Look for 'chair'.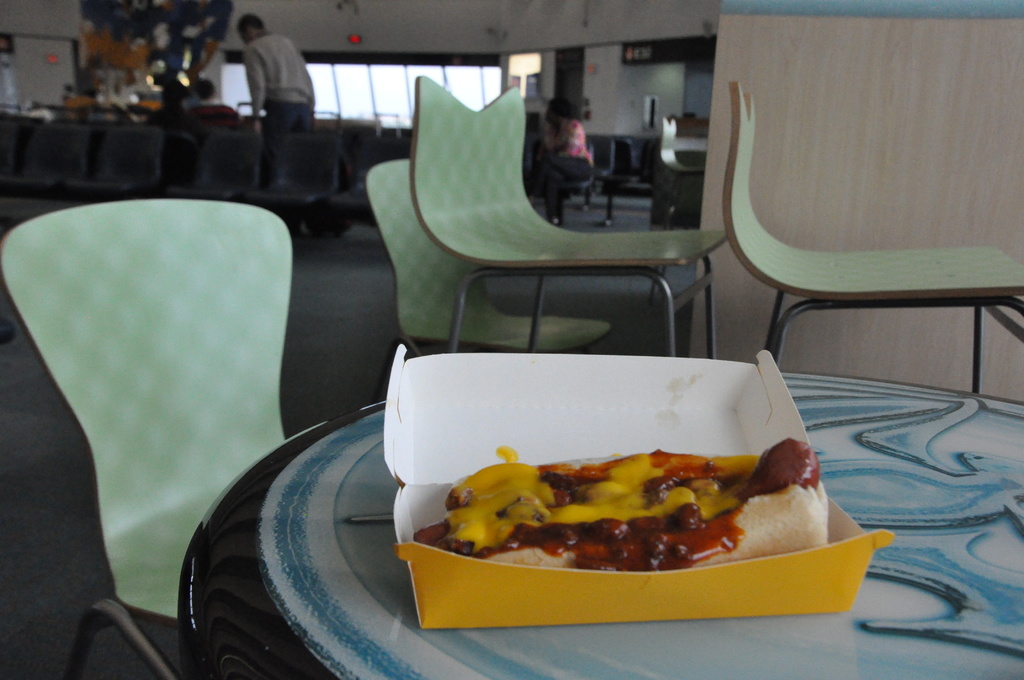
Found: bbox=(732, 79, 1023, 400).
